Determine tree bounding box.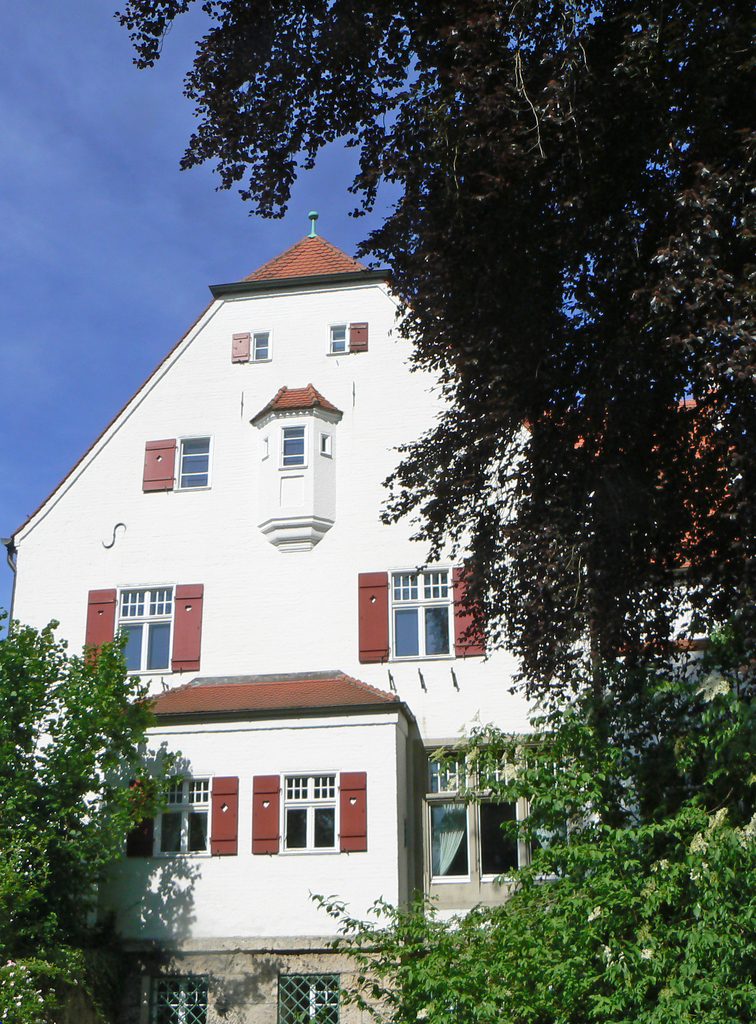
Determined: box=[0, 605, 183, 1023].
